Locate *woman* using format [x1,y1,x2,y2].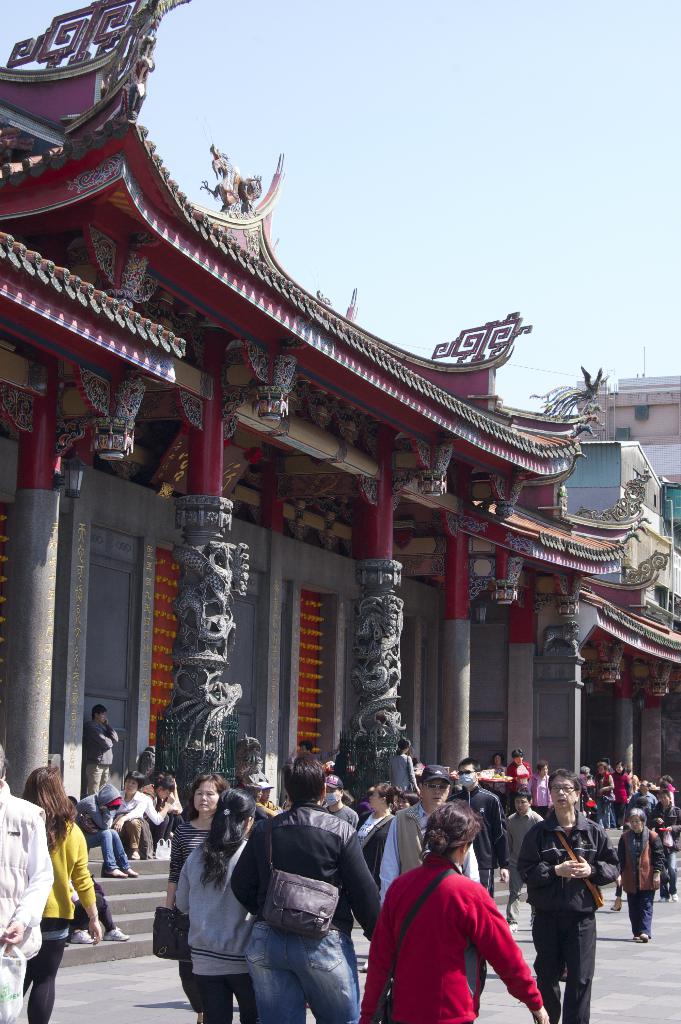
[391,739,417,788].
